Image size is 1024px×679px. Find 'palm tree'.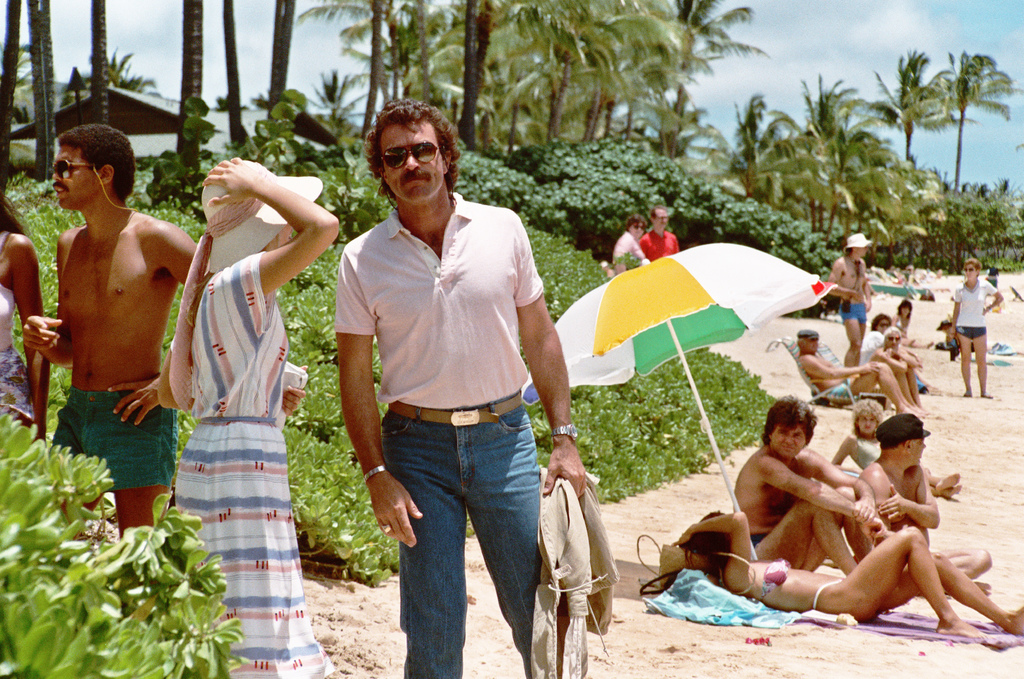
571/0/694/131.
